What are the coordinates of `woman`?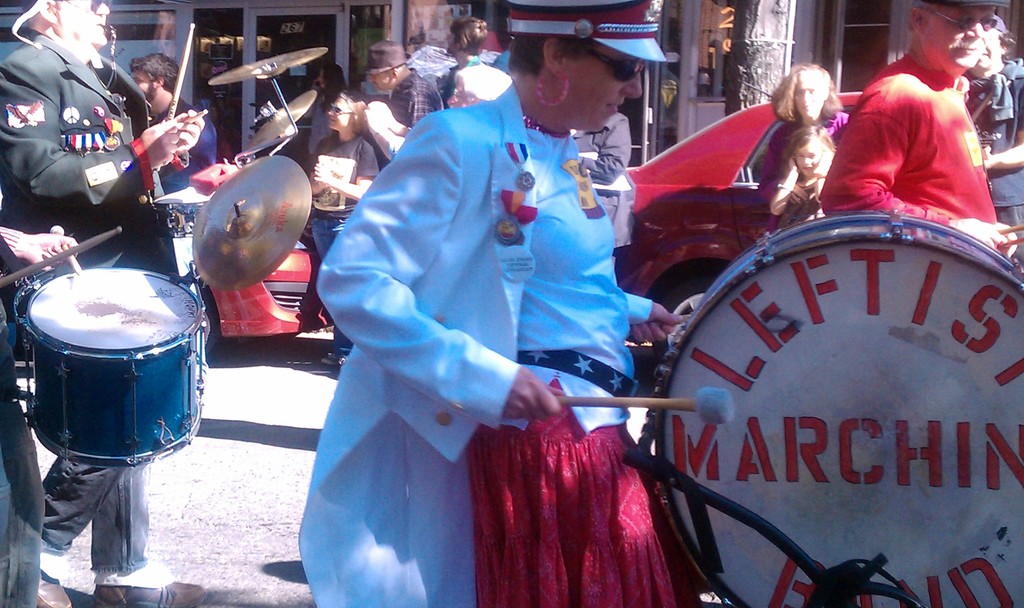
box=[744, 67, 854, 191].
